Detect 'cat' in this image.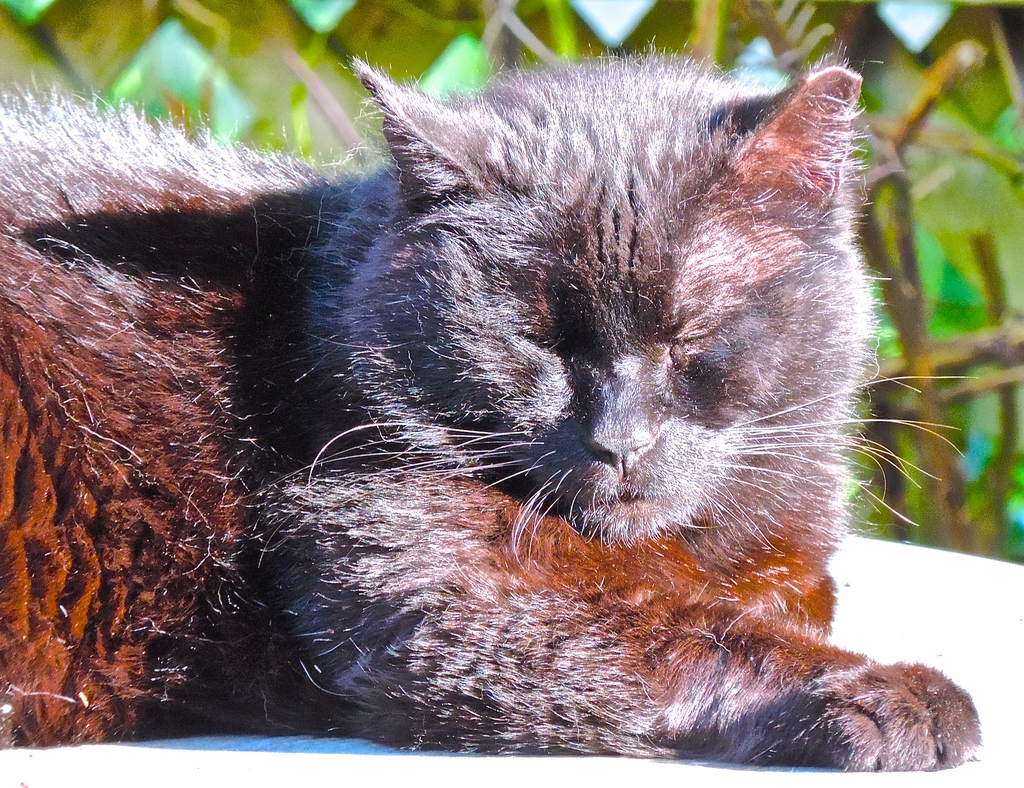
Detection: Rect(0, 49, 974, 777).
